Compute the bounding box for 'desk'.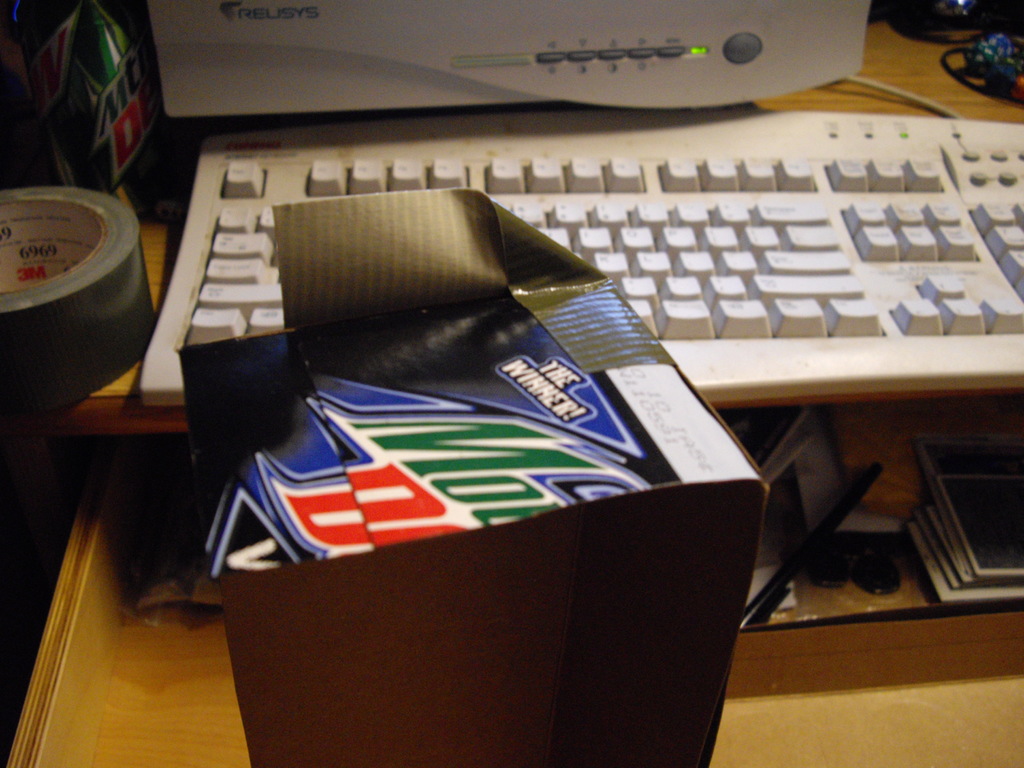
0/17/1023/753.
